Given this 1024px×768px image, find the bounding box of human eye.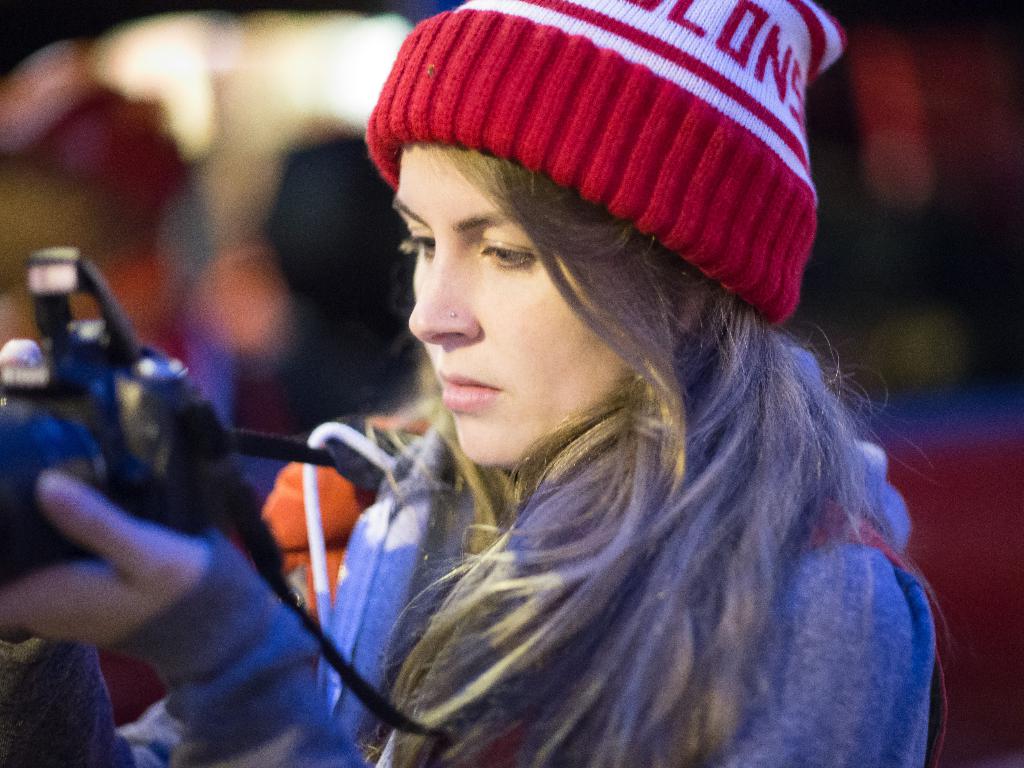
x1=404 y1=216 x2=439 y2=264.
